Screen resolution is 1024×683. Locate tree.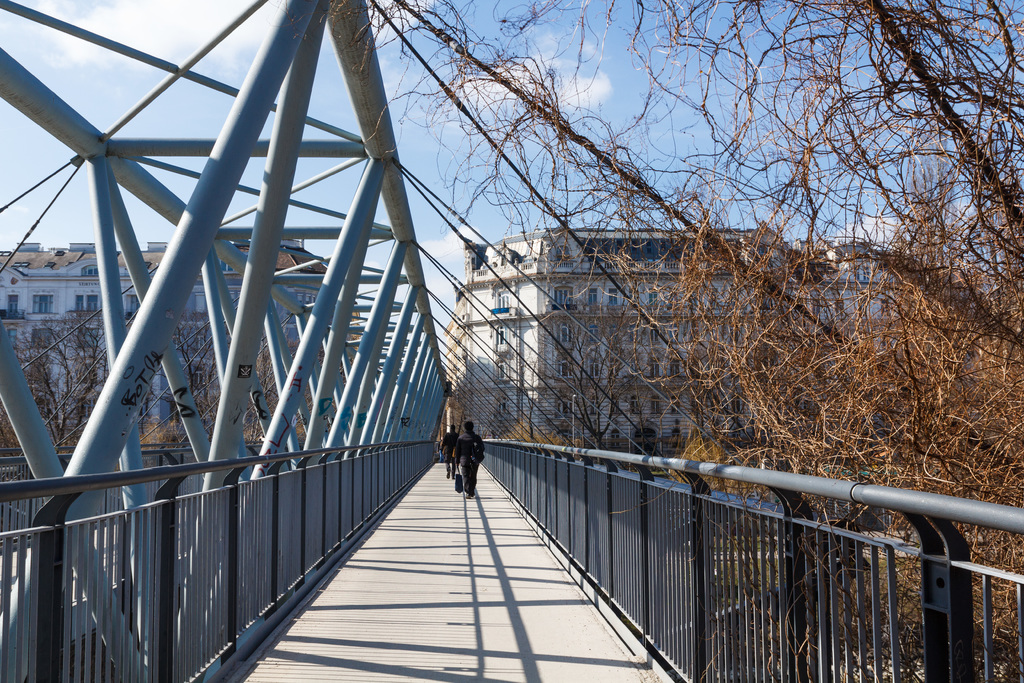
left=876, top=128, right=965, bottom=427.
